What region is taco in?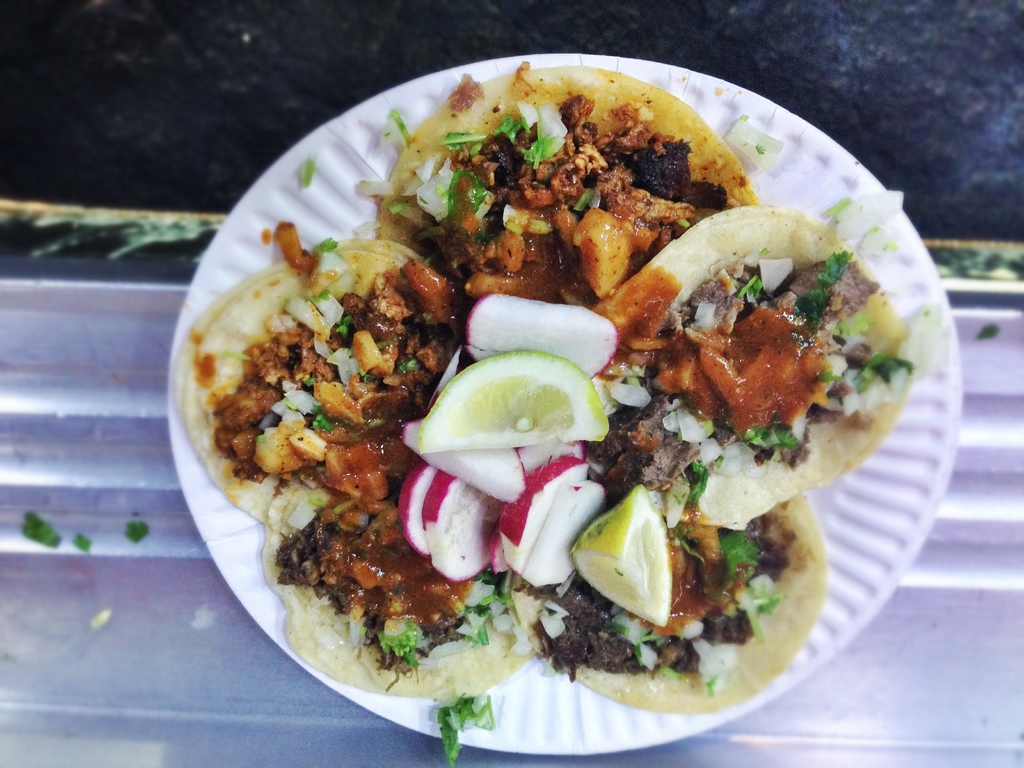
<box>164,230,460,547</box>.
